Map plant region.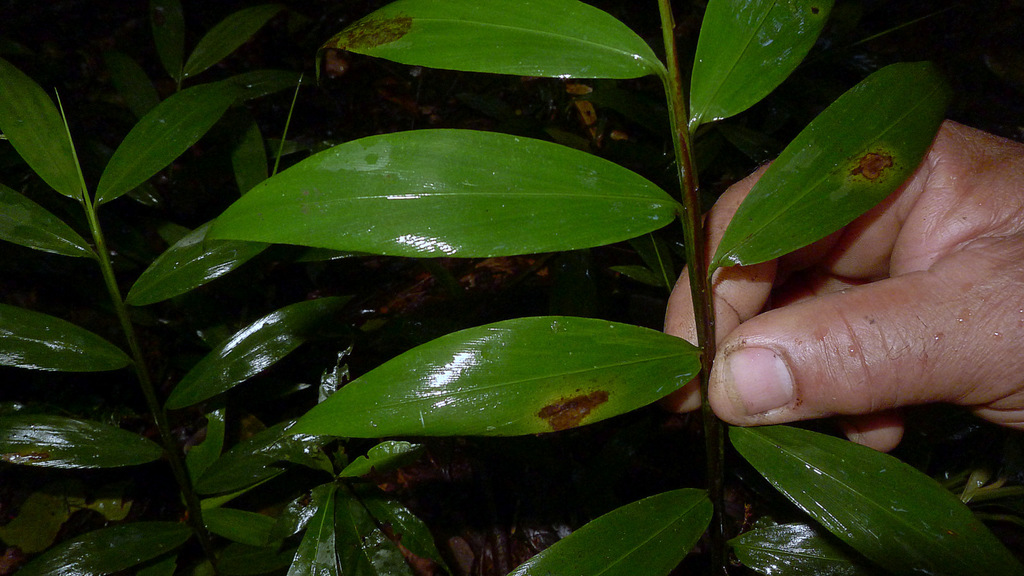
Mapped to region(200, 10, 1023, 575).
